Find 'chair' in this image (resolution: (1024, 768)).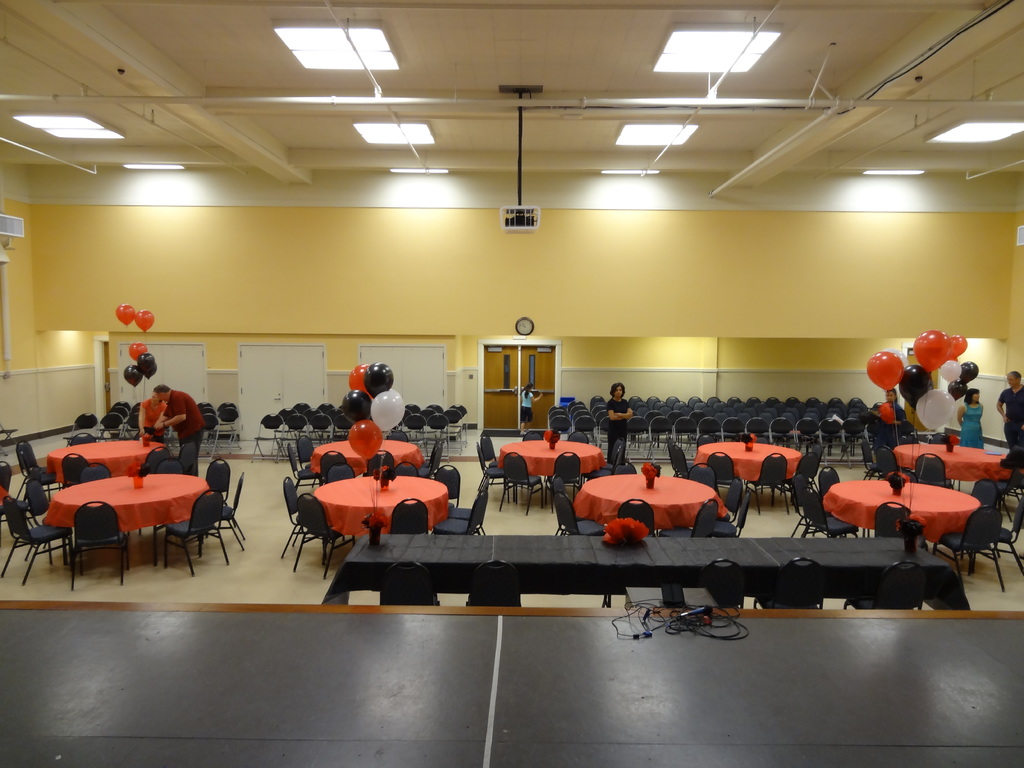
971,479,995,509.
